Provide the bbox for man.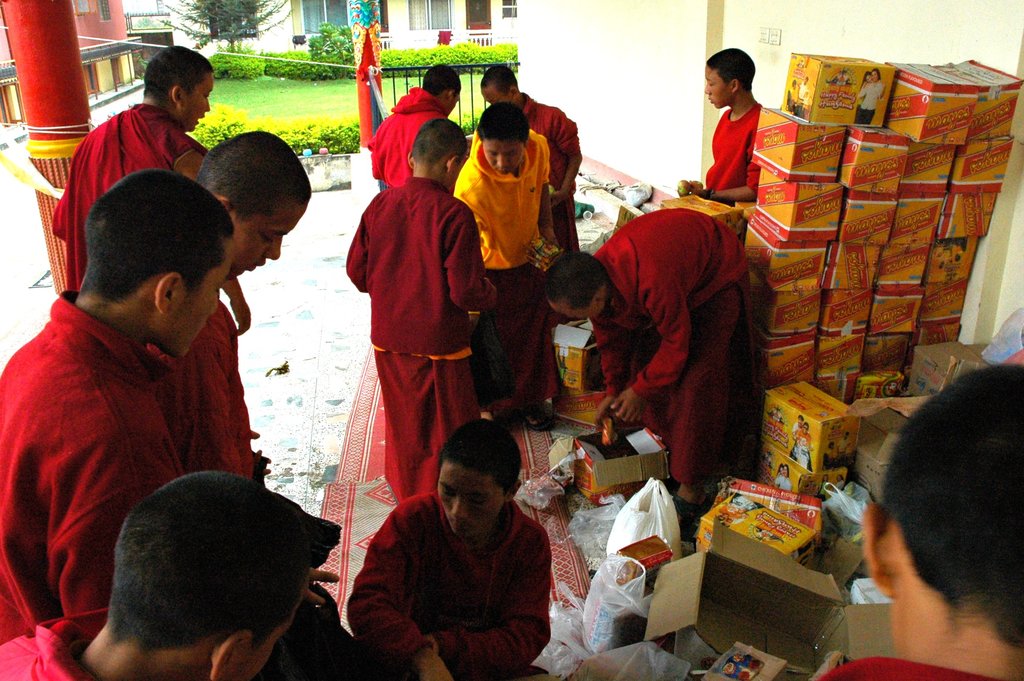
x1=330, y1=111, x2=508, y2=511.
